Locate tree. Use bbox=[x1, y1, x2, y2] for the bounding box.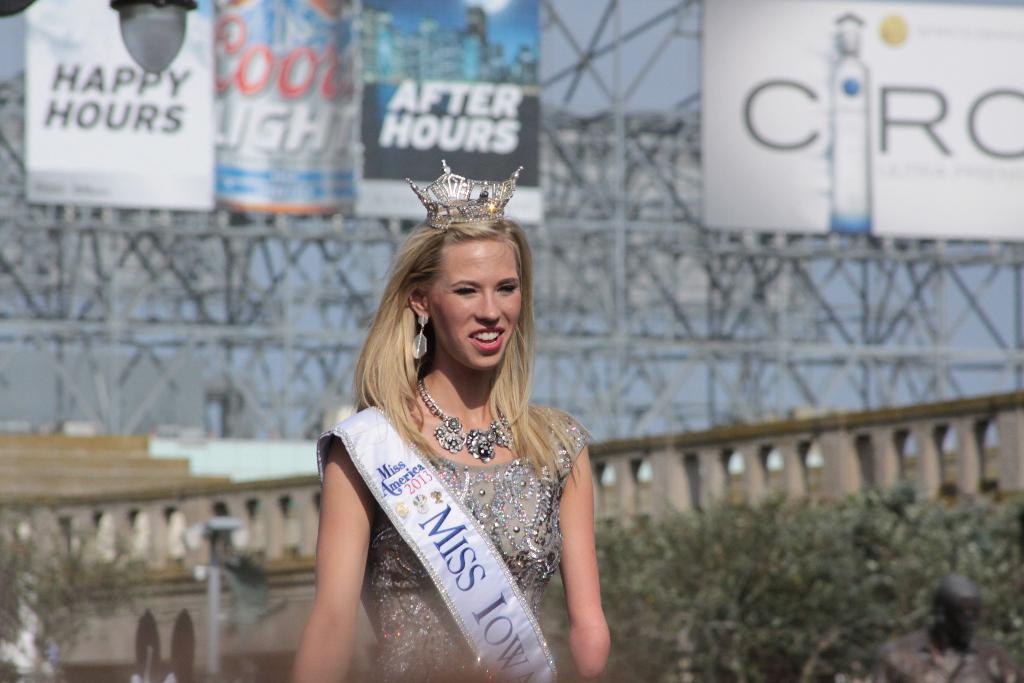
bbox=[0, 524, 153, 682].
